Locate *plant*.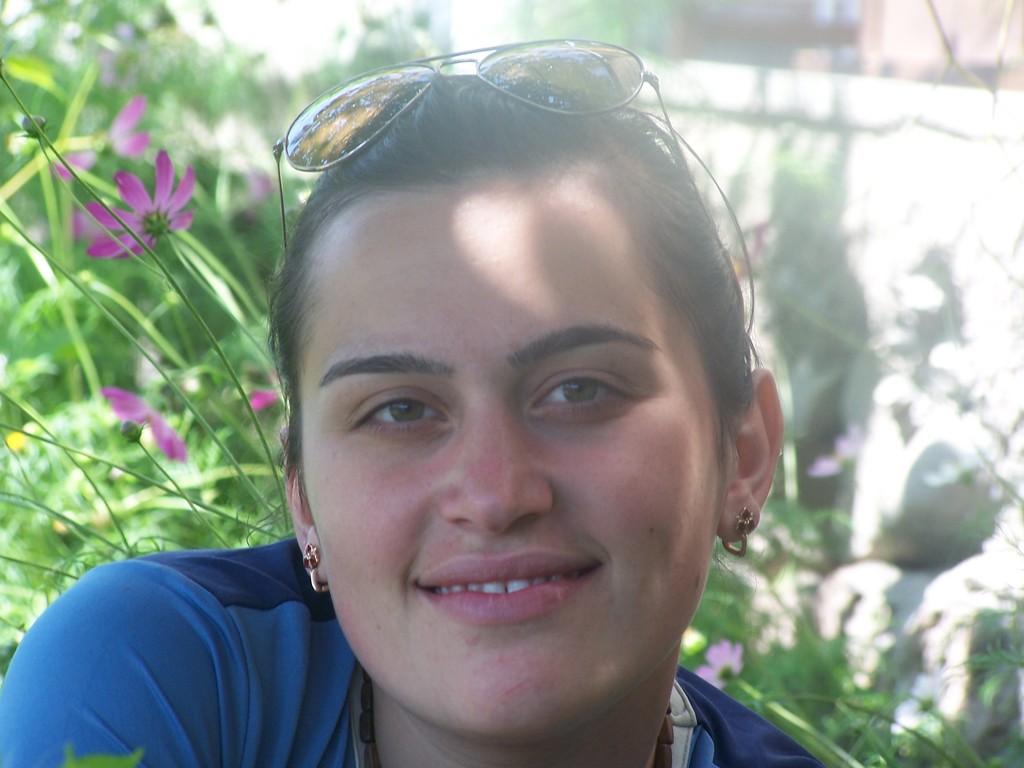
Bounding box: 69 735 146 767.
